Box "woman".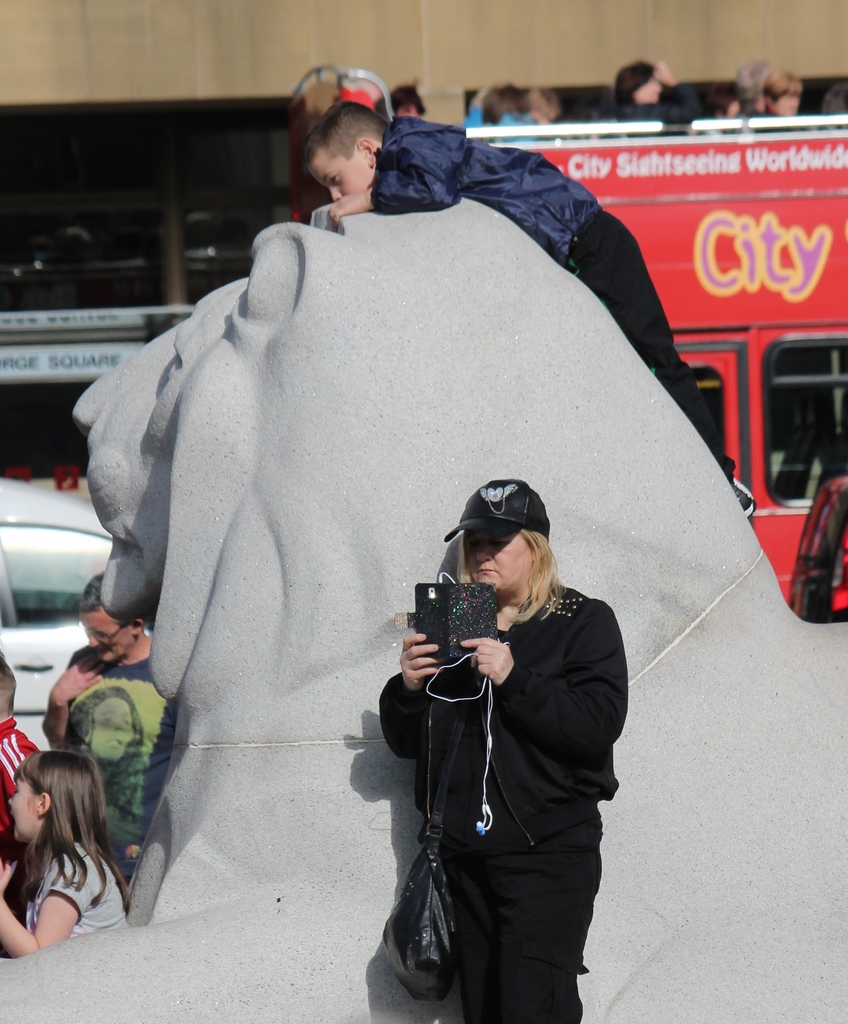
371,451,630,1023.
